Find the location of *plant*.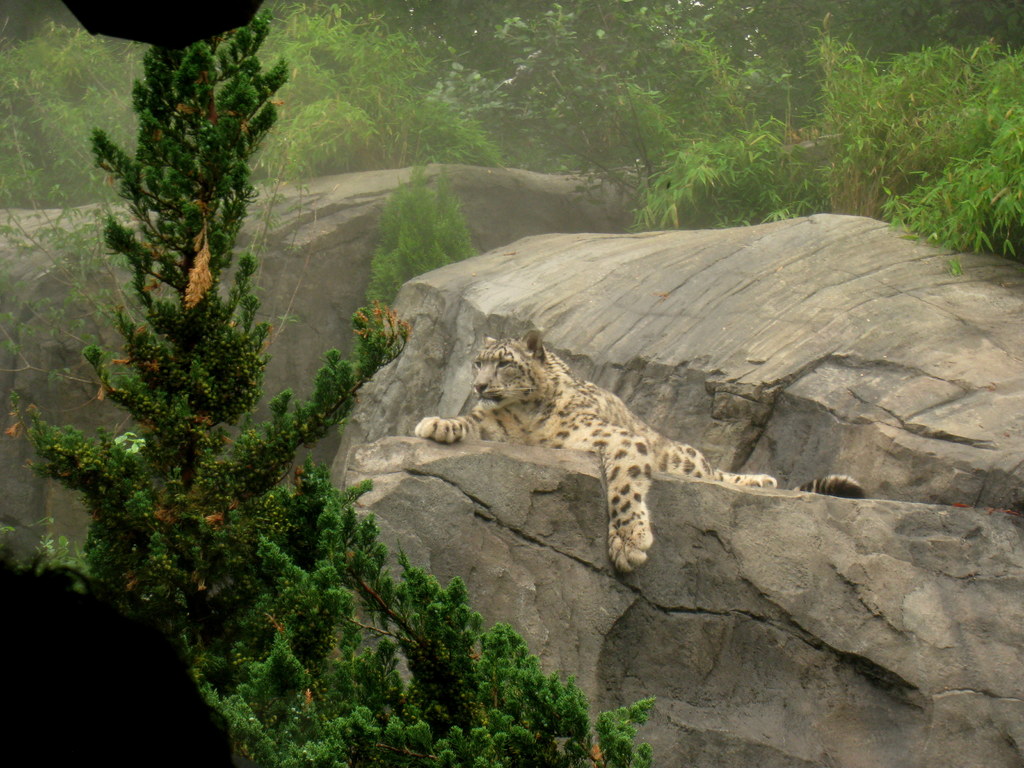
Location: select_region(812, 24, 1023, 267).
